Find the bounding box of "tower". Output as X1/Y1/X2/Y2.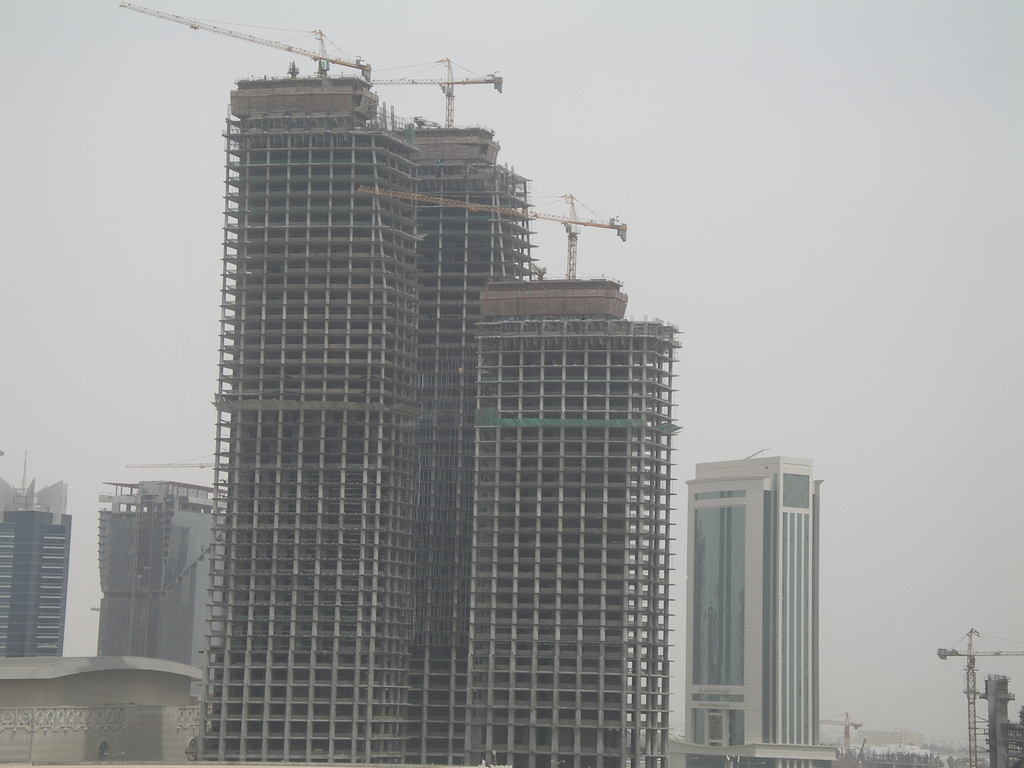
684/452/842/767.
